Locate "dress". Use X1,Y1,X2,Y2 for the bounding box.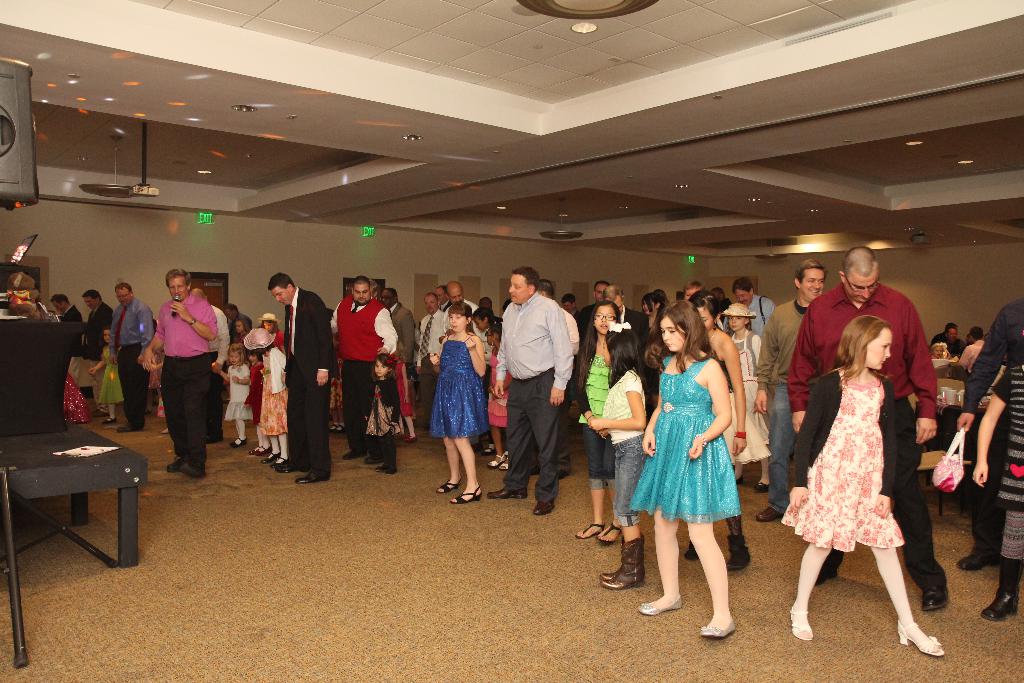
625,353,737,519.
